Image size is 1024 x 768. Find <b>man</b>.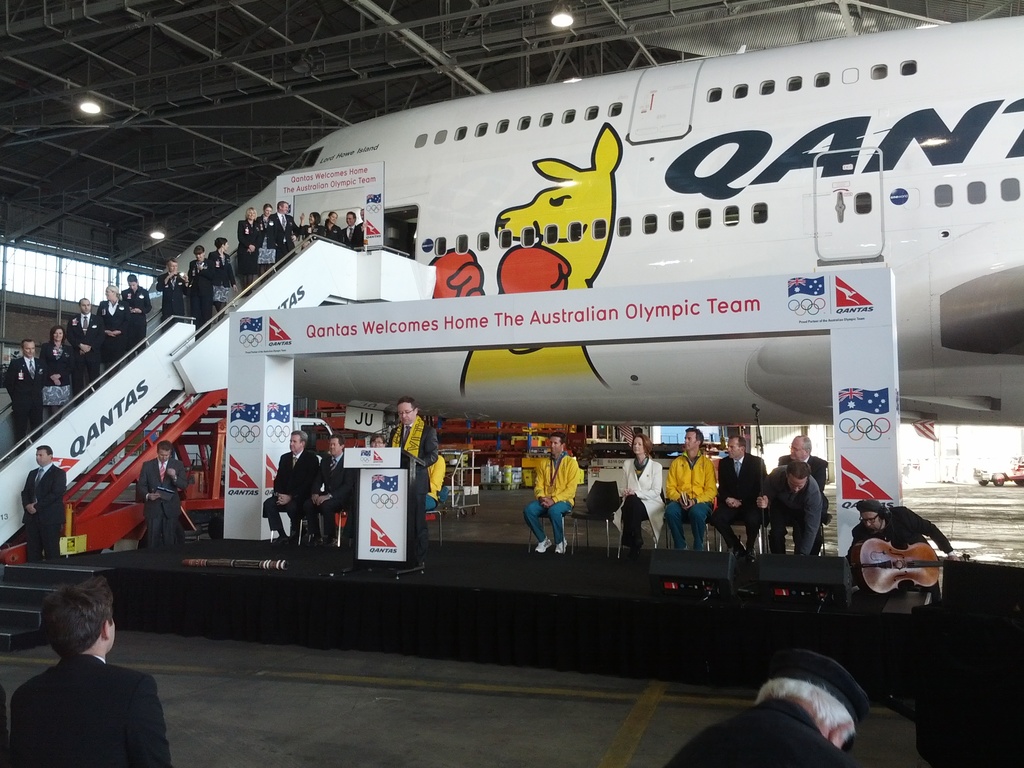
pyautogui.locateOnScreen(20, 442, 69, 557).
